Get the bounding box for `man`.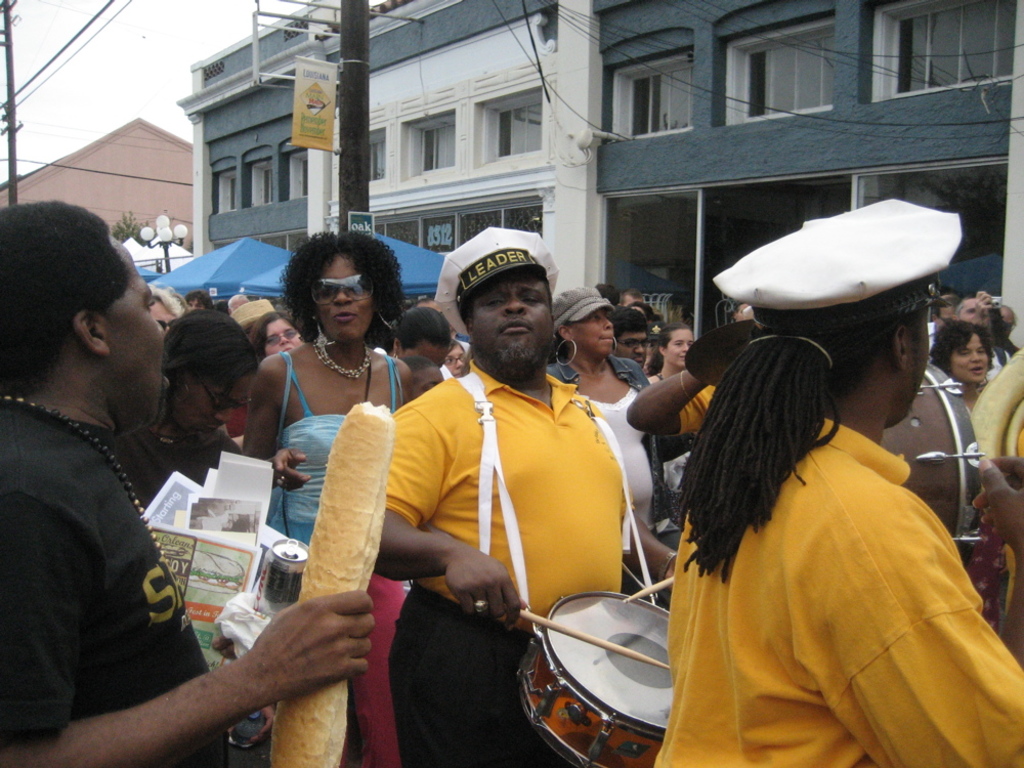
<region>0, 200, 374, 767</region>.
